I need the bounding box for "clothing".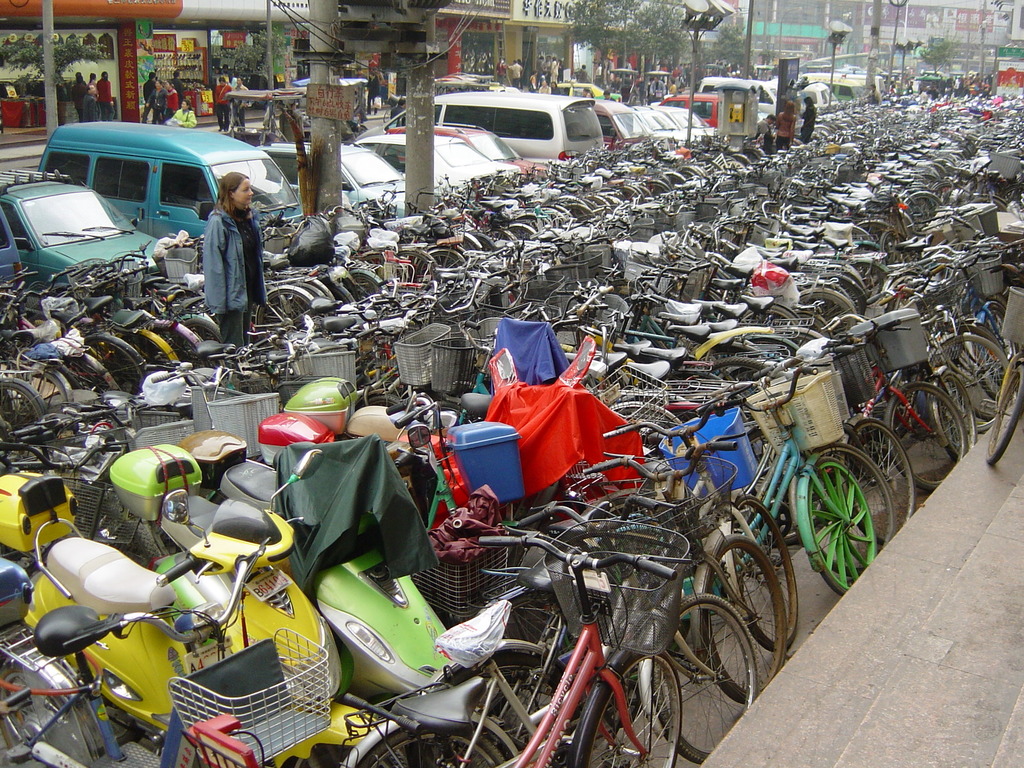
Here it is: (x1=148, y1=86, x2=169, y2=122).
